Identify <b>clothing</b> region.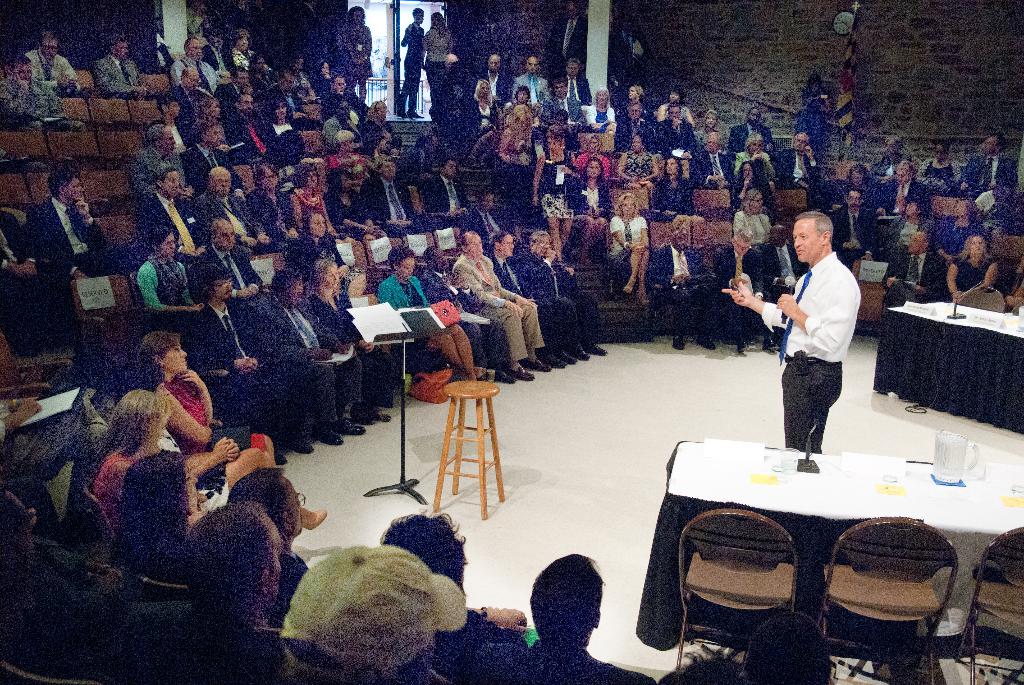
Region: <bbox>139, 188, 202, 246</bbox>.
